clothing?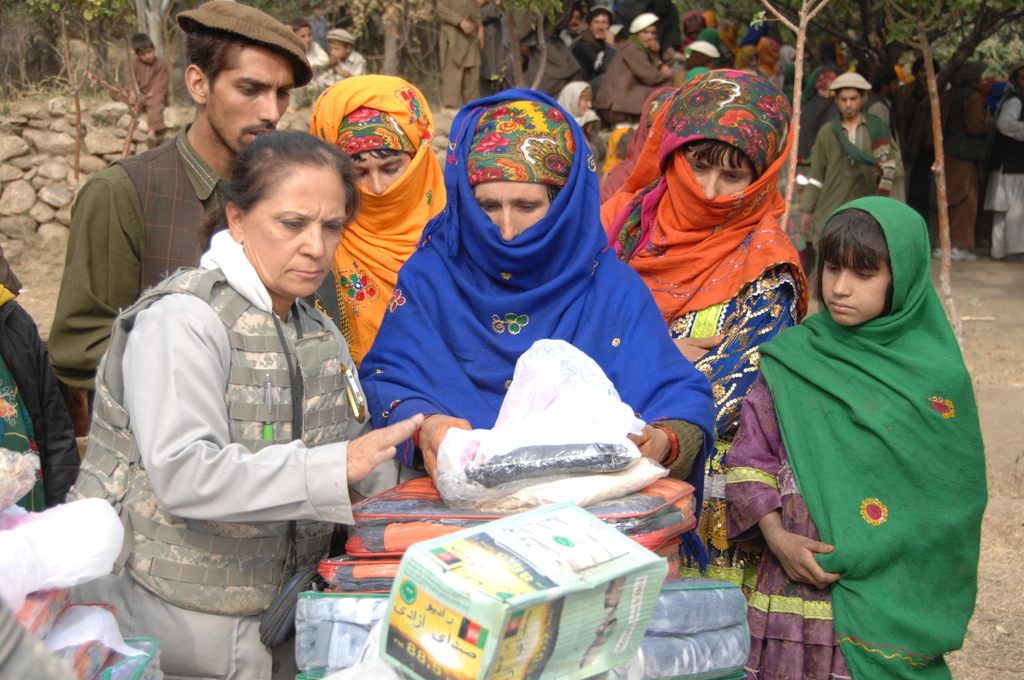
x1=60, y1=234, x2=404, y2=679
